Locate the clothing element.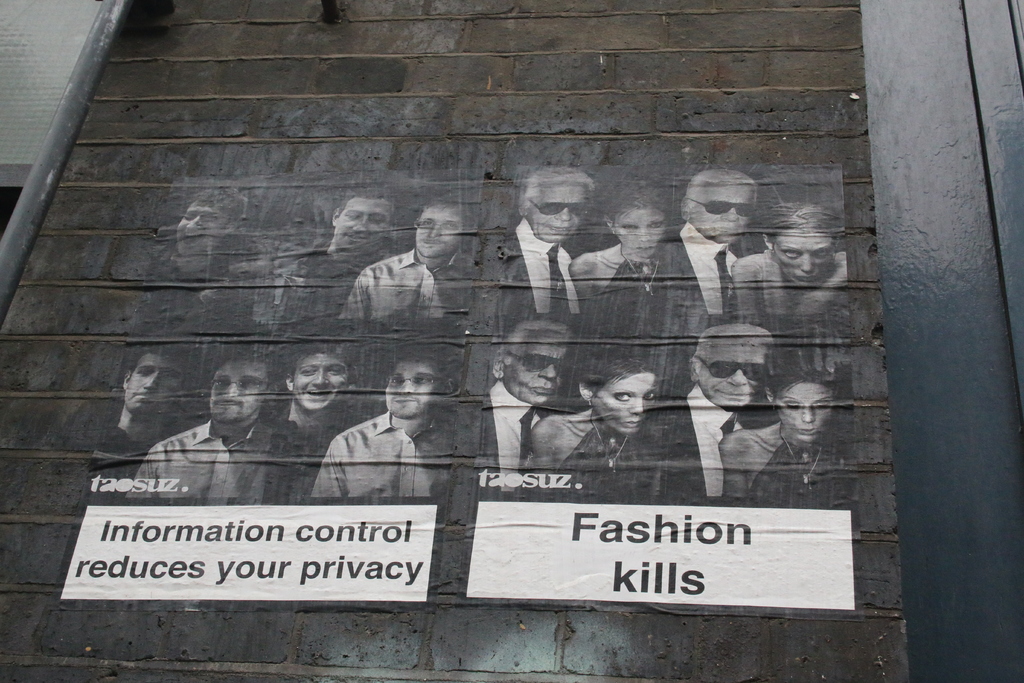
Element bbox: detection(311, 404, 467, 500).
